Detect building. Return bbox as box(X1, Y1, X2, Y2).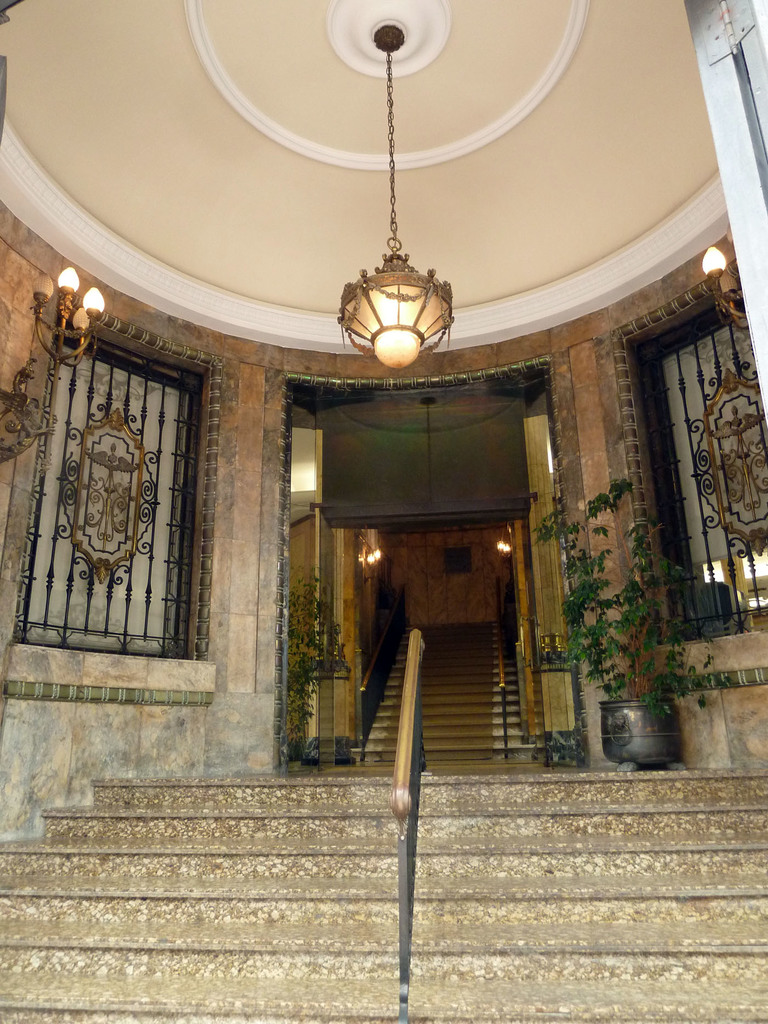
box(0, 0, 767, 1023).
